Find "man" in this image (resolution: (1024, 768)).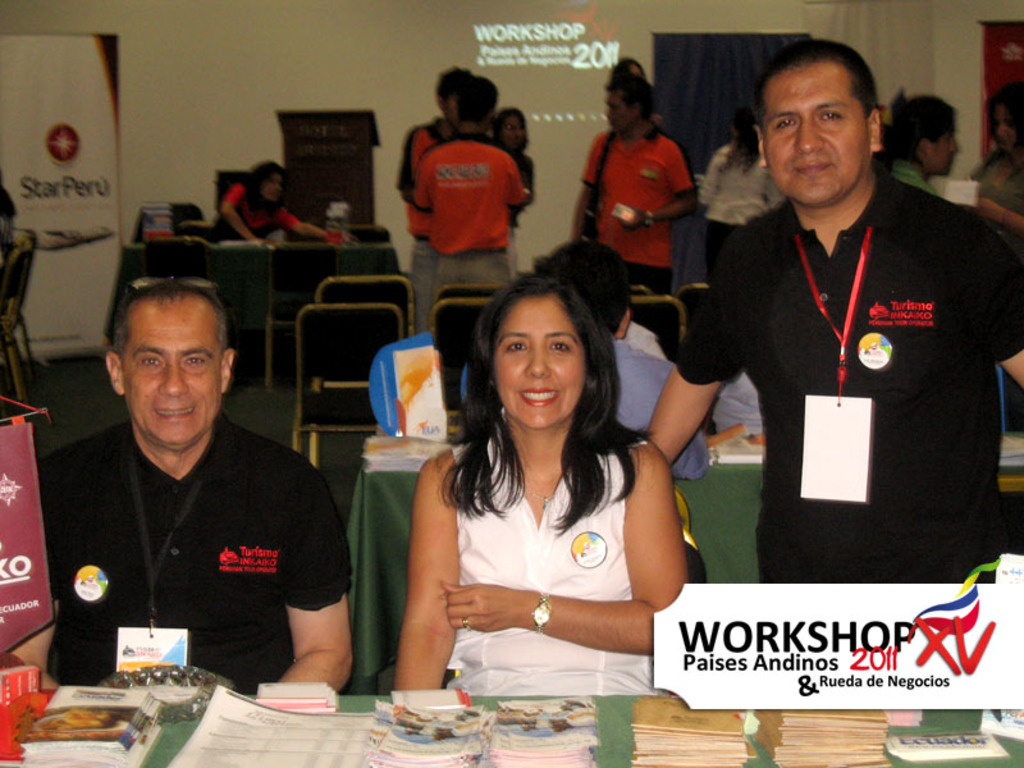
44/271/367/708.
